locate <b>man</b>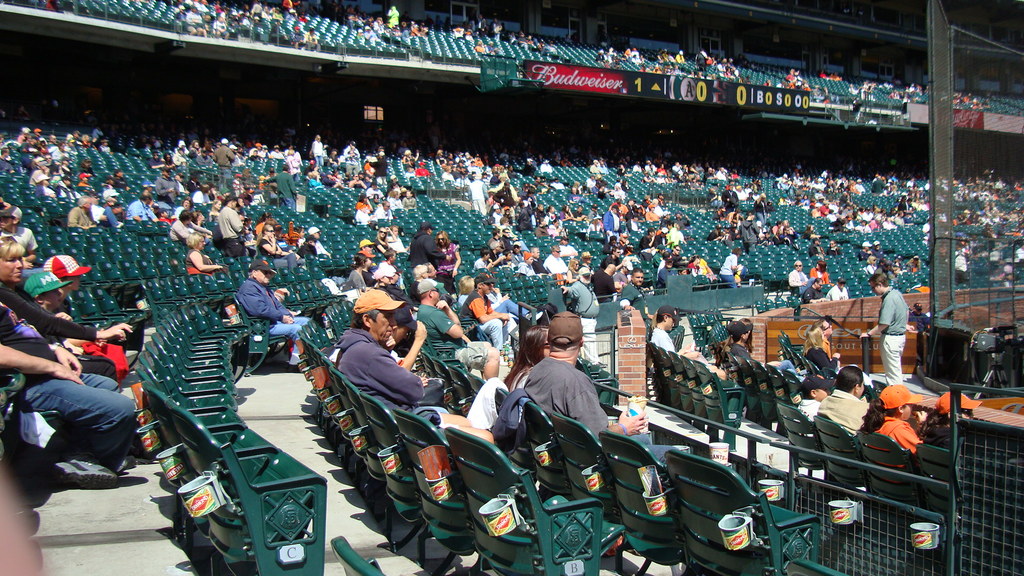
box(523, 309, 685, 461)
